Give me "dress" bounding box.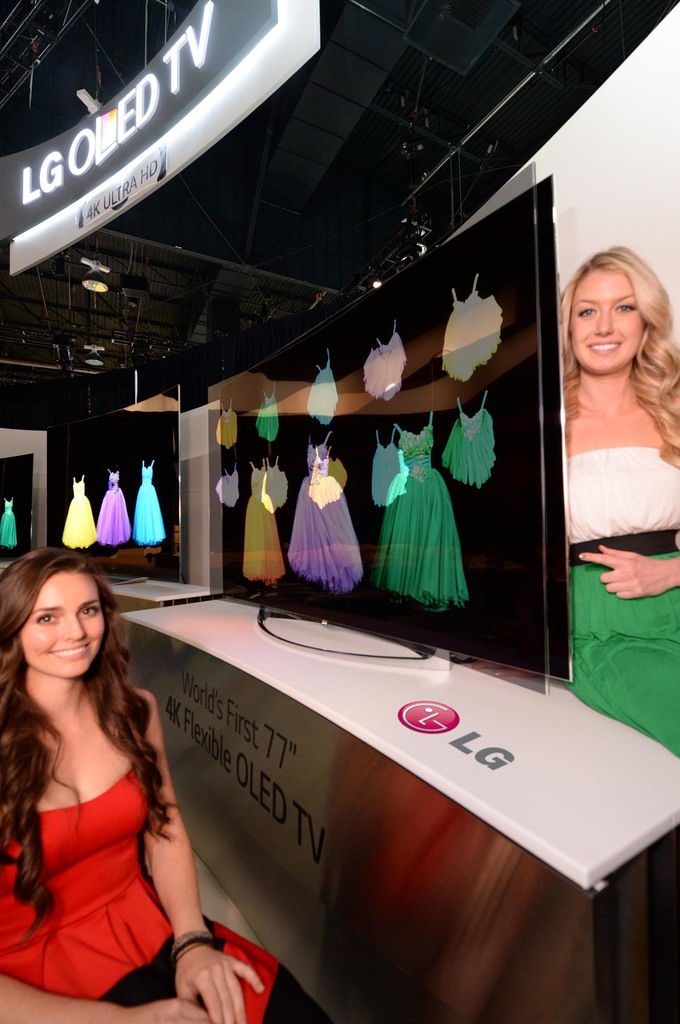
x1=0 y1=499 x2=21 y2=550.
